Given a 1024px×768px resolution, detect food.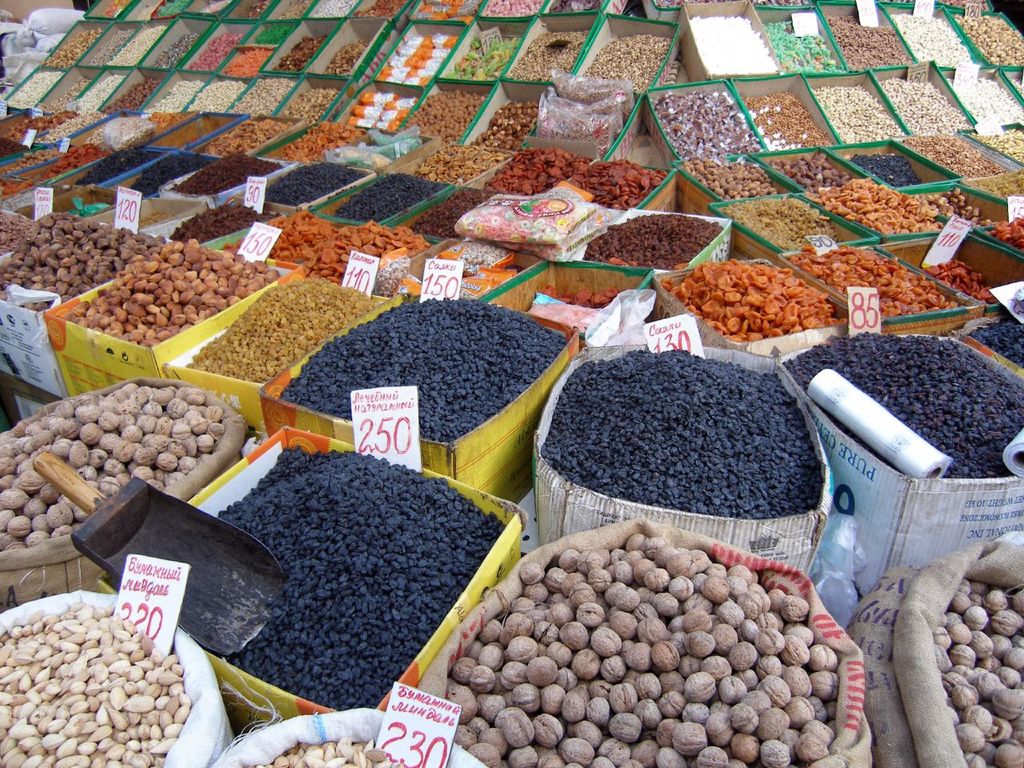
(458, 238, 510, 278).
